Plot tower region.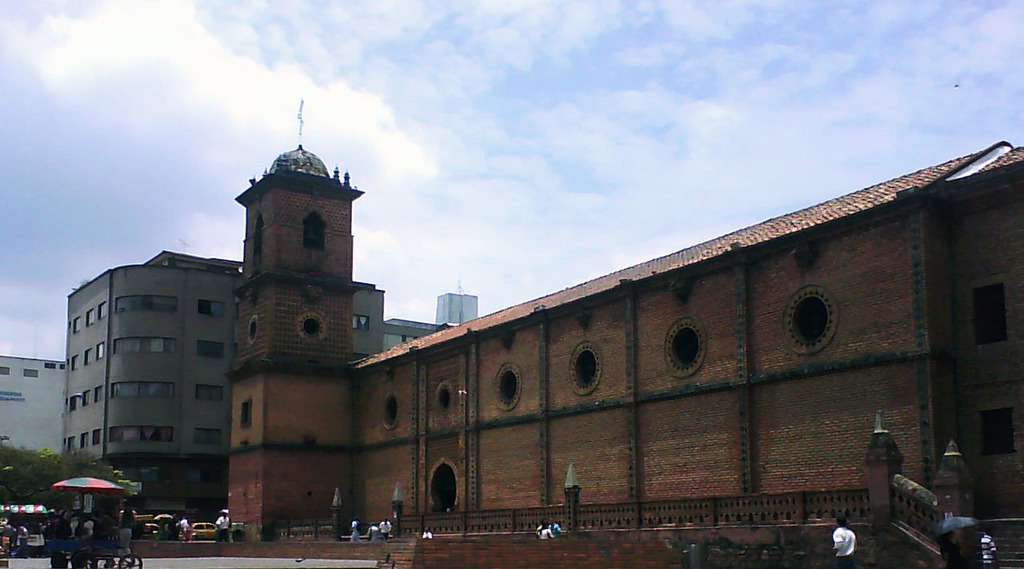
Plotted at locate(225, 106, 365, 536).
